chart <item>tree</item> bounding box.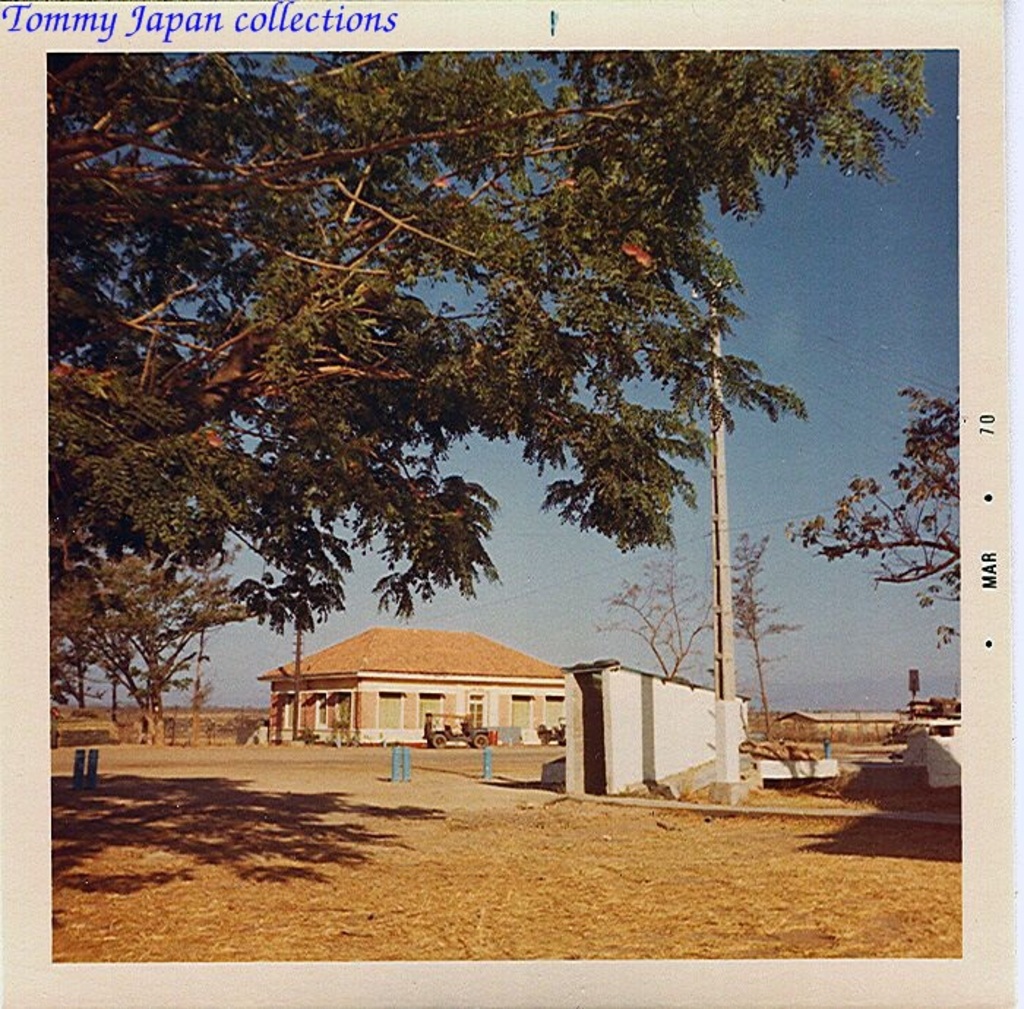
Charted: BBox(714, 524, 805, 753).
